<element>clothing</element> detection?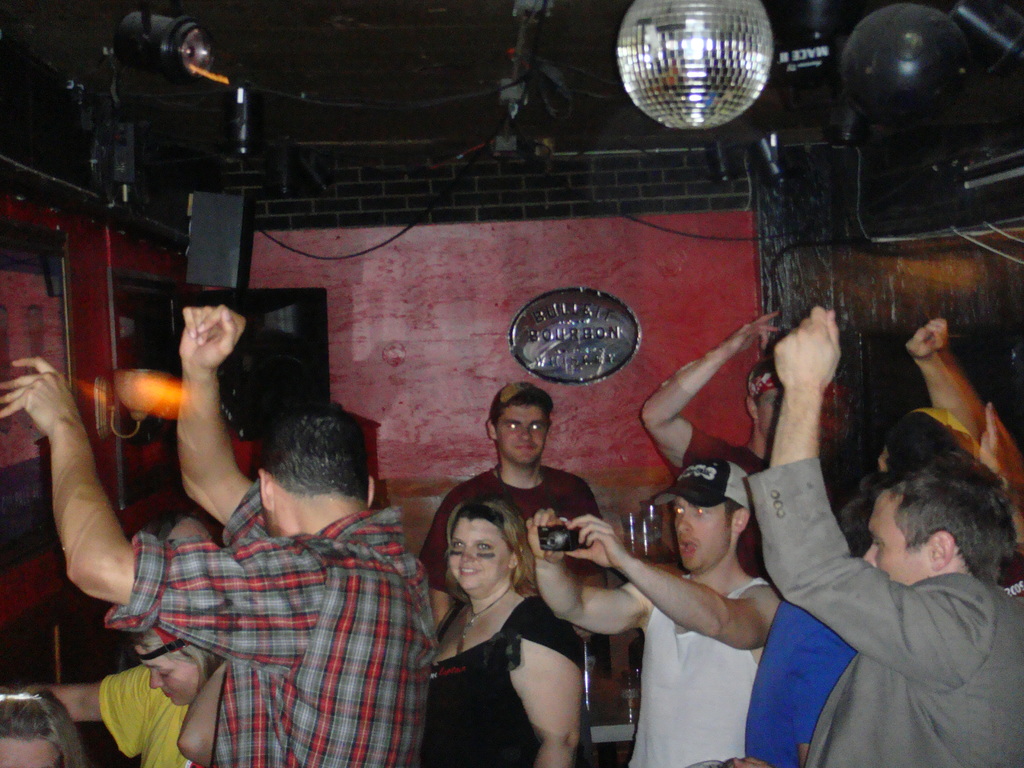
(x1=623, y1=568, x2=770, y2=765)
